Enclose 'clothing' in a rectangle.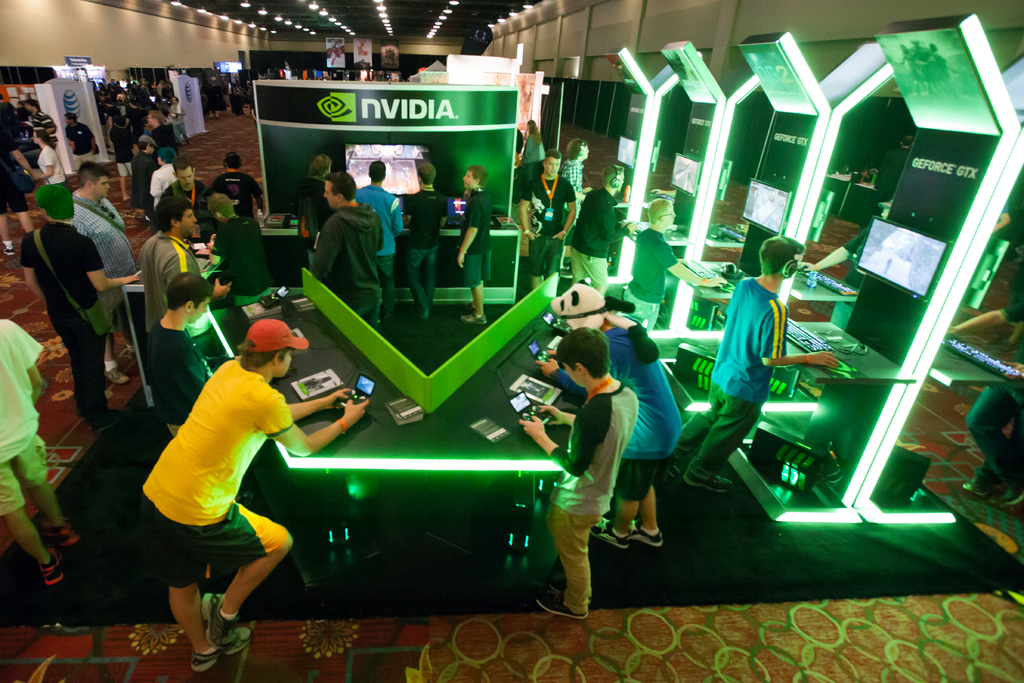
x1=449 y1=184 x2=497 y2=294.
